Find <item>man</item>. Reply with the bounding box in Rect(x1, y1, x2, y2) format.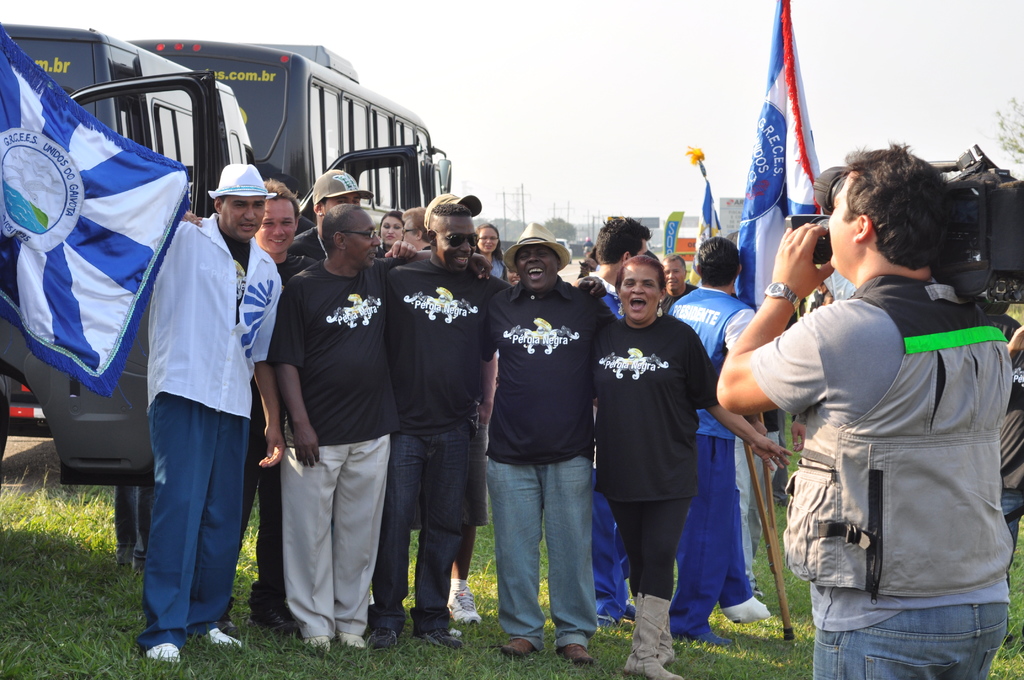
Rect(182, 179, 322, 635).
